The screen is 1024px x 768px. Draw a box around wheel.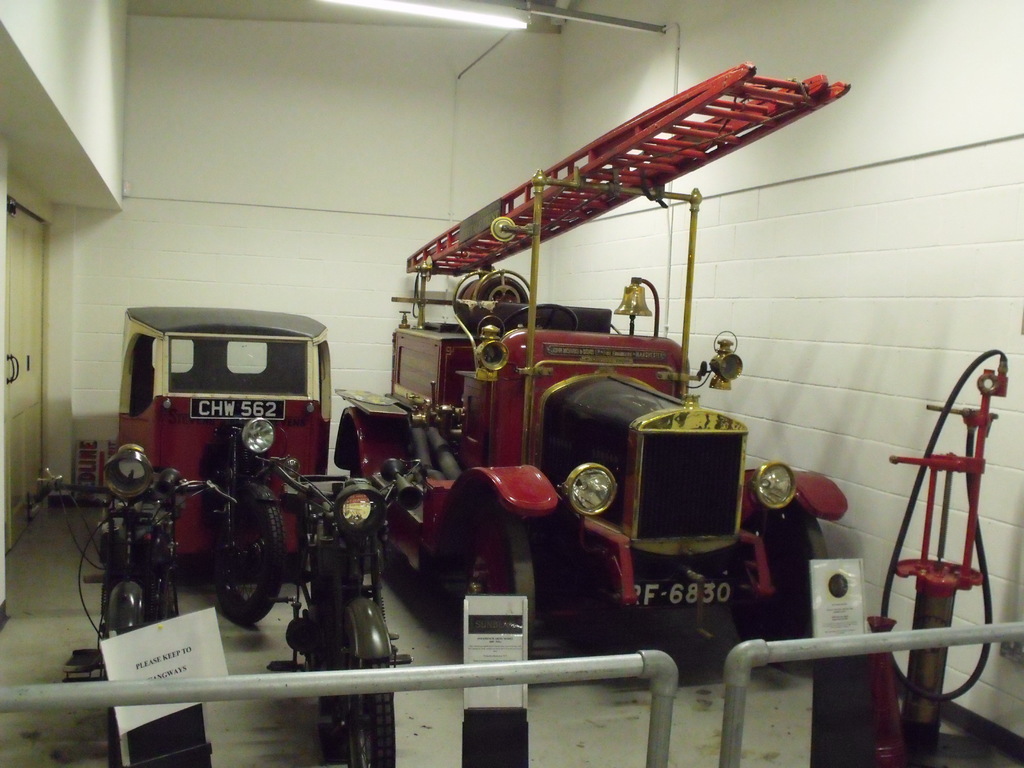
crop(150, 570, 180, 623).
